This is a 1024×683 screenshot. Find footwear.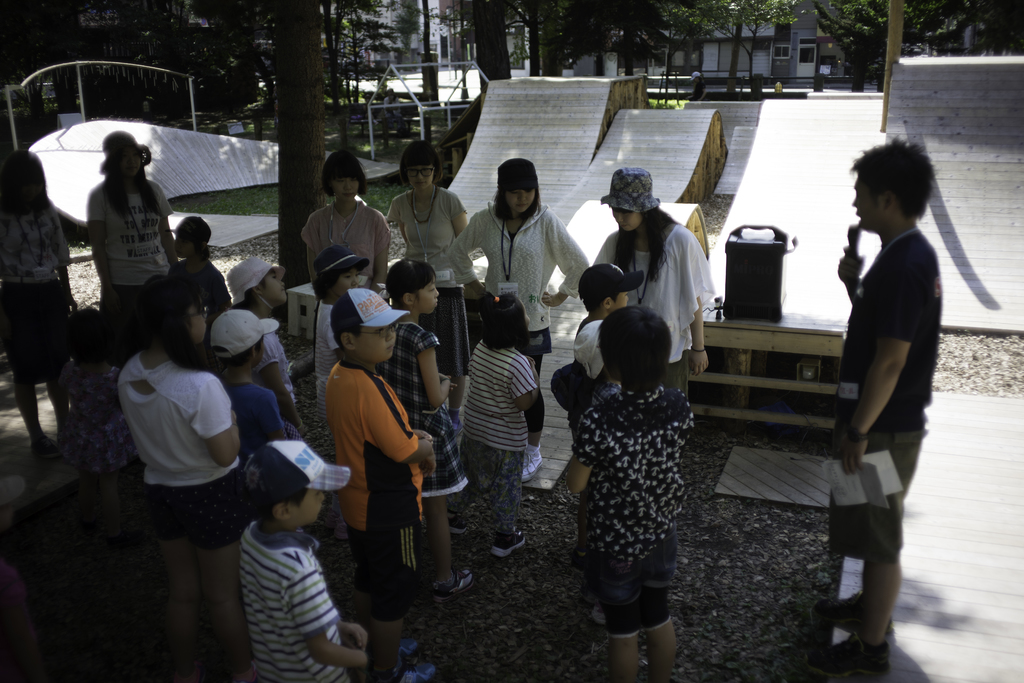
Bounding box: {"x1": 398, "y1": 650, "x2": 435, "y2": 682}.
